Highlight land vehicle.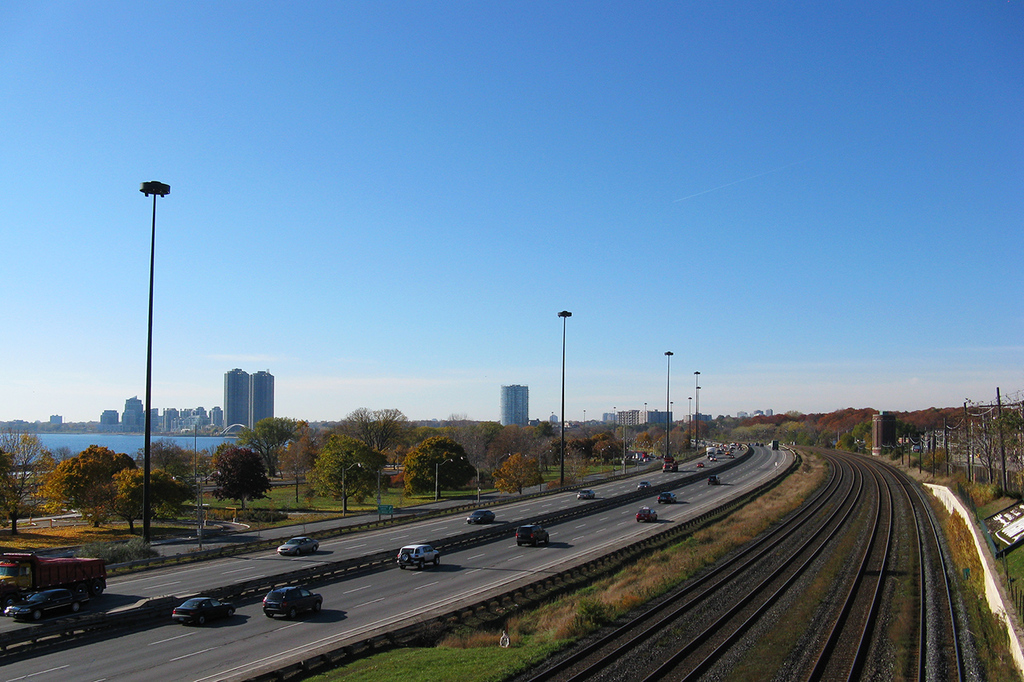
Highlighted region: select_region(712, 480, 718, 482).
